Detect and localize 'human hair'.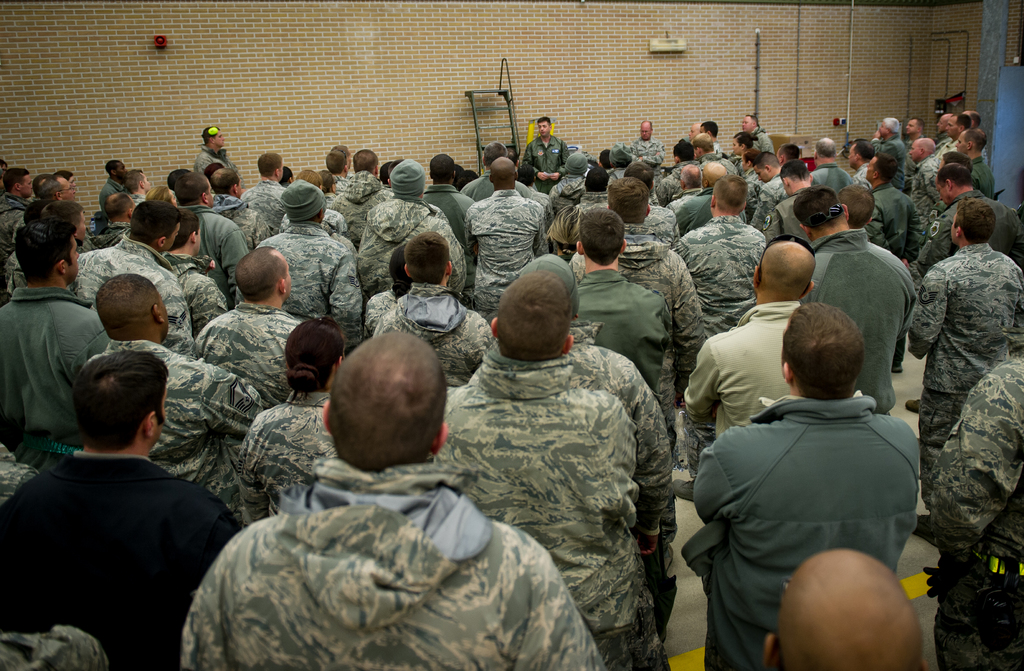
Localized at {"left": 147, "top": 181, "right": 181, "bottom": 205}.
